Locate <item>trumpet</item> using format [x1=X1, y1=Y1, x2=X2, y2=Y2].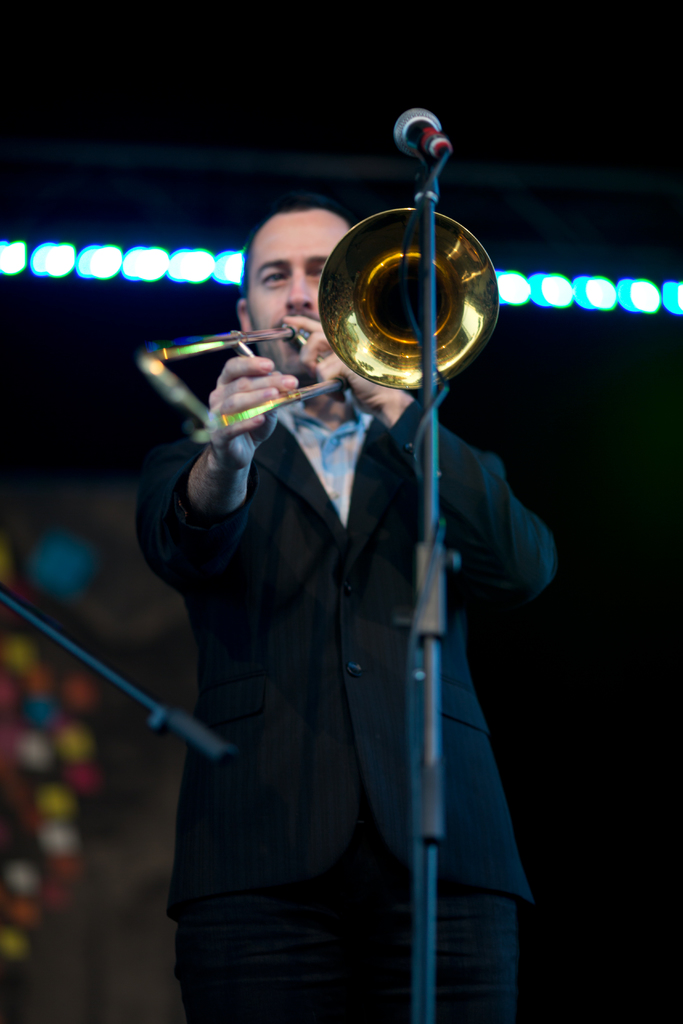
[x1=202, y1=166, x2=504, y2=438].
